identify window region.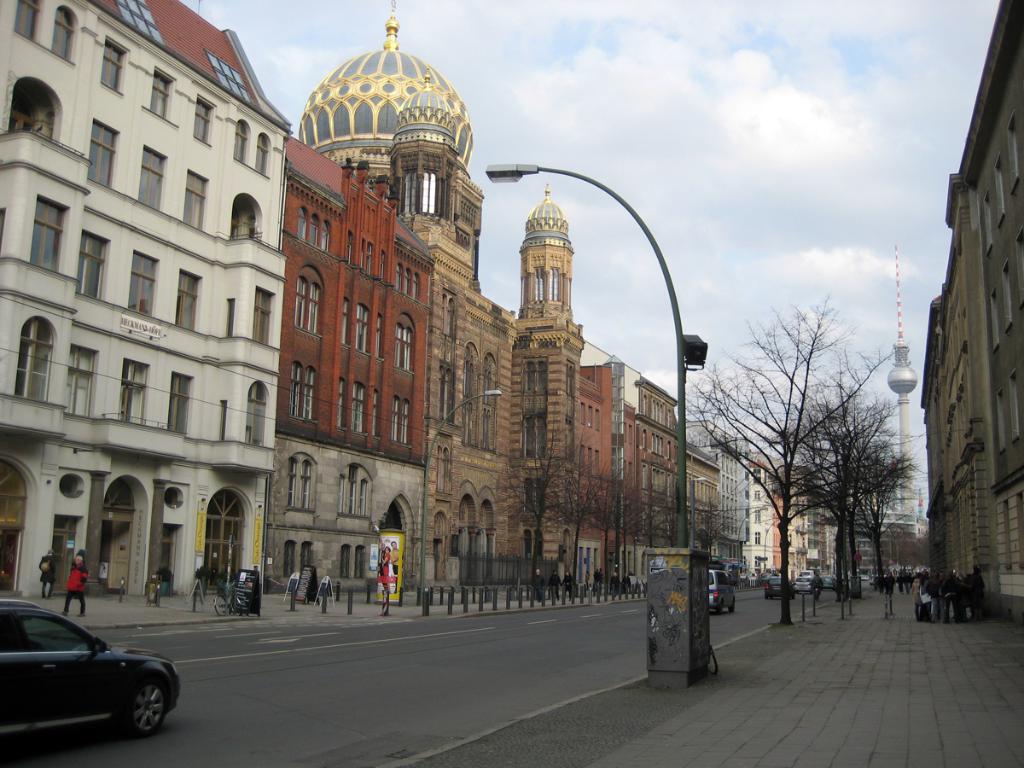
Region: rect(194, 94, 208, 148).
